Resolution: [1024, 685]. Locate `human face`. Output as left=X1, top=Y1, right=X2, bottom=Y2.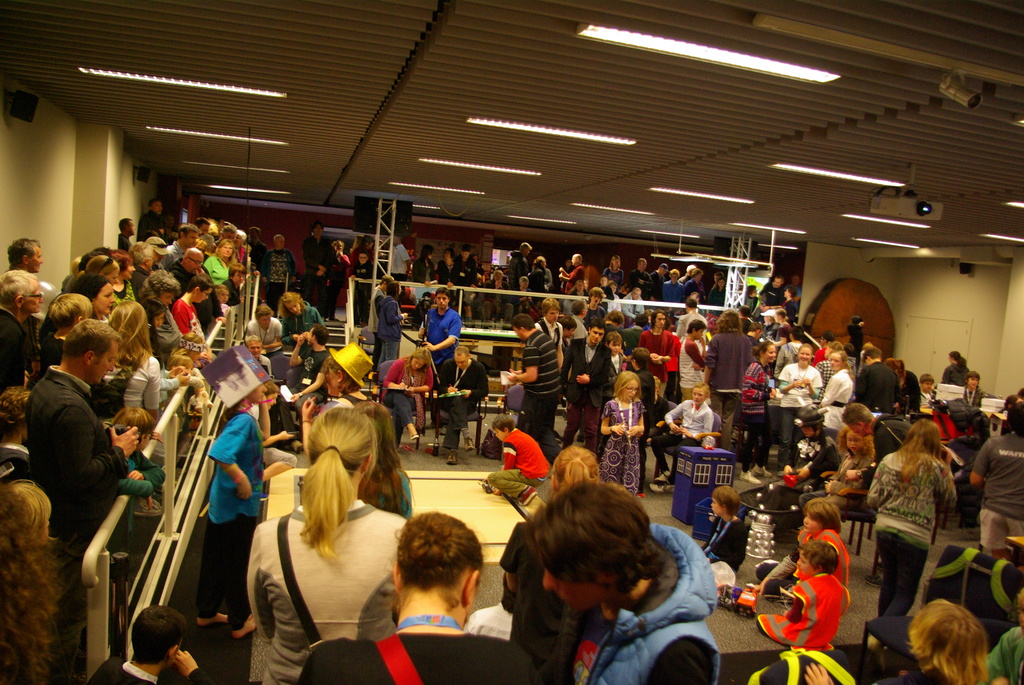
left=92, top=280, right=115, bottom=313.
